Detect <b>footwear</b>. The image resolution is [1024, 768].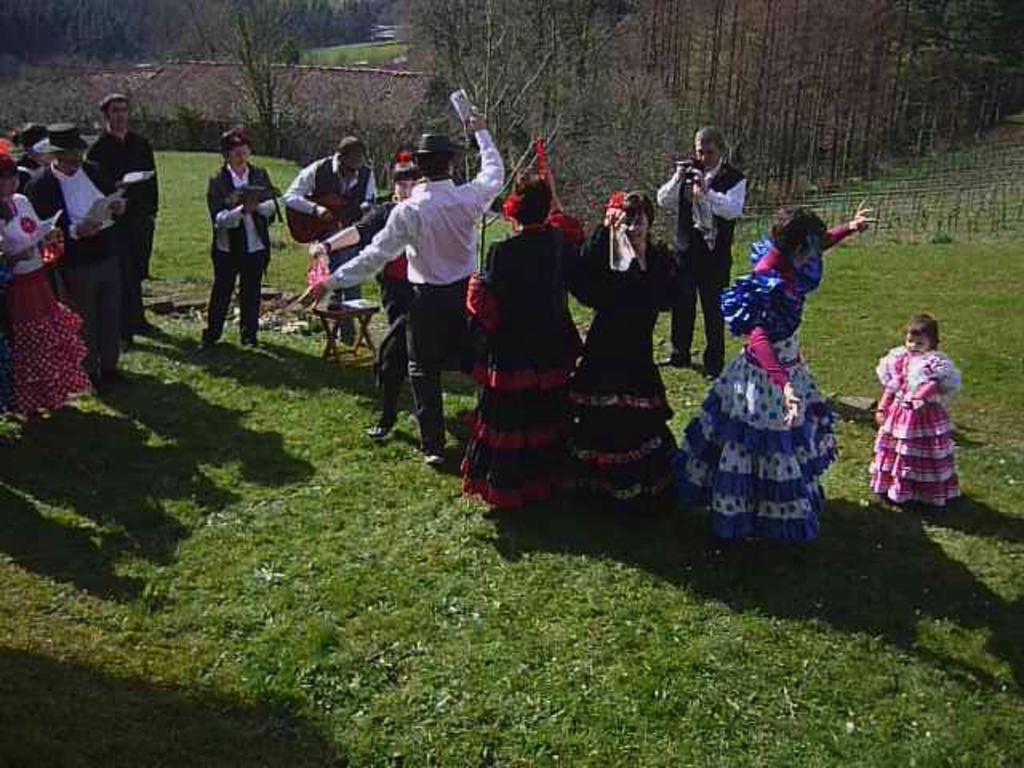
locate(238, 330, 254, 346).
